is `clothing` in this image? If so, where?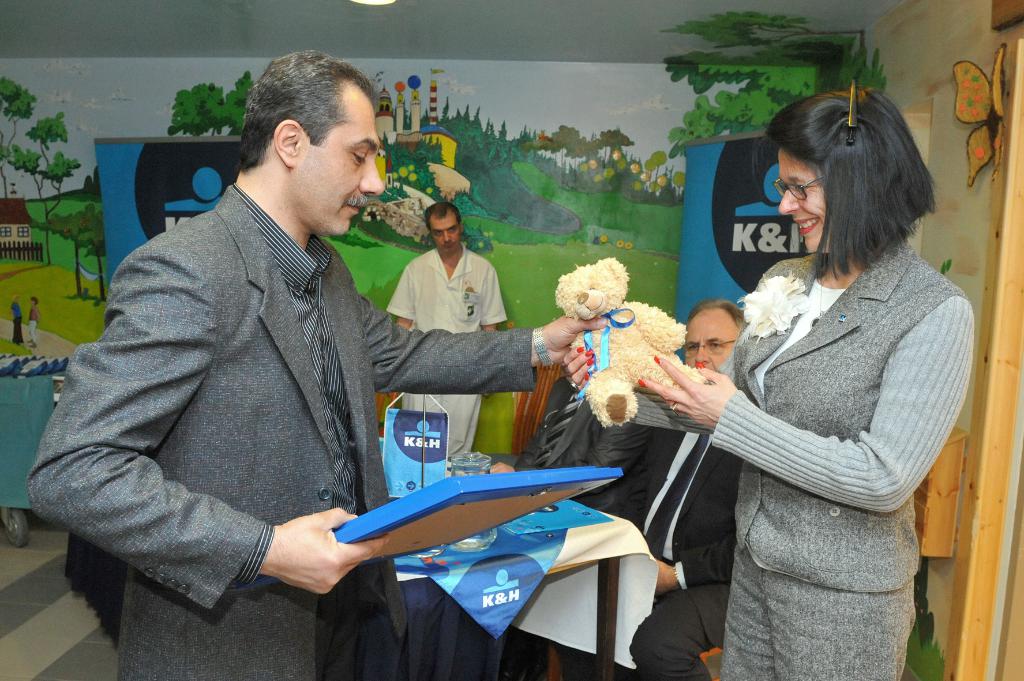
Yes, at {"x1": 531, "y1": 372, "x2": 653, "y2": 509}.
